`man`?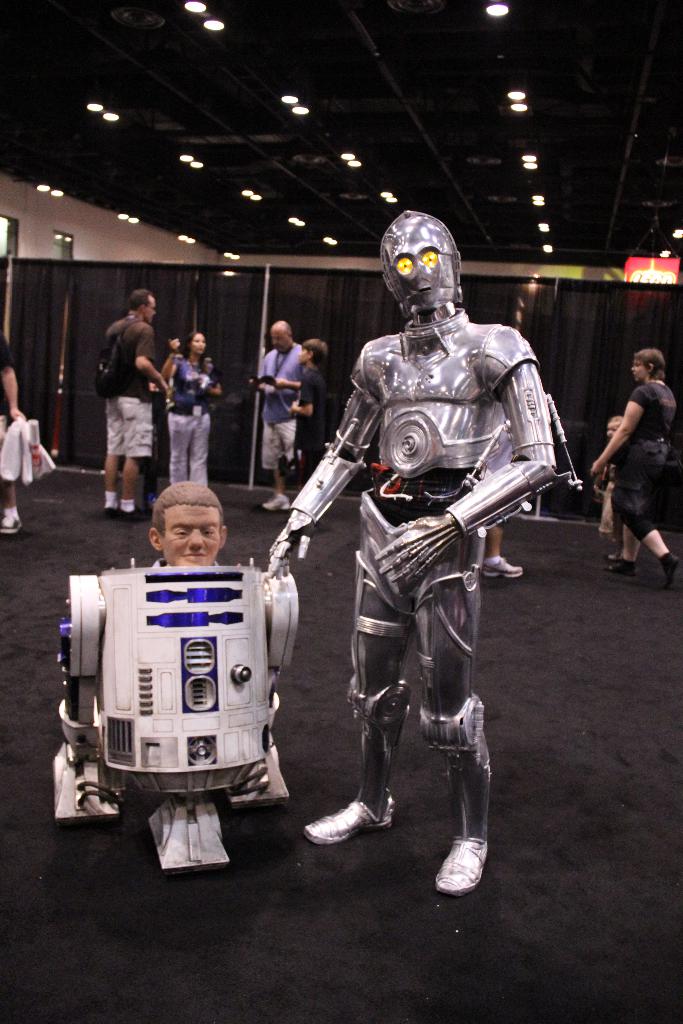
89/282/167/502
